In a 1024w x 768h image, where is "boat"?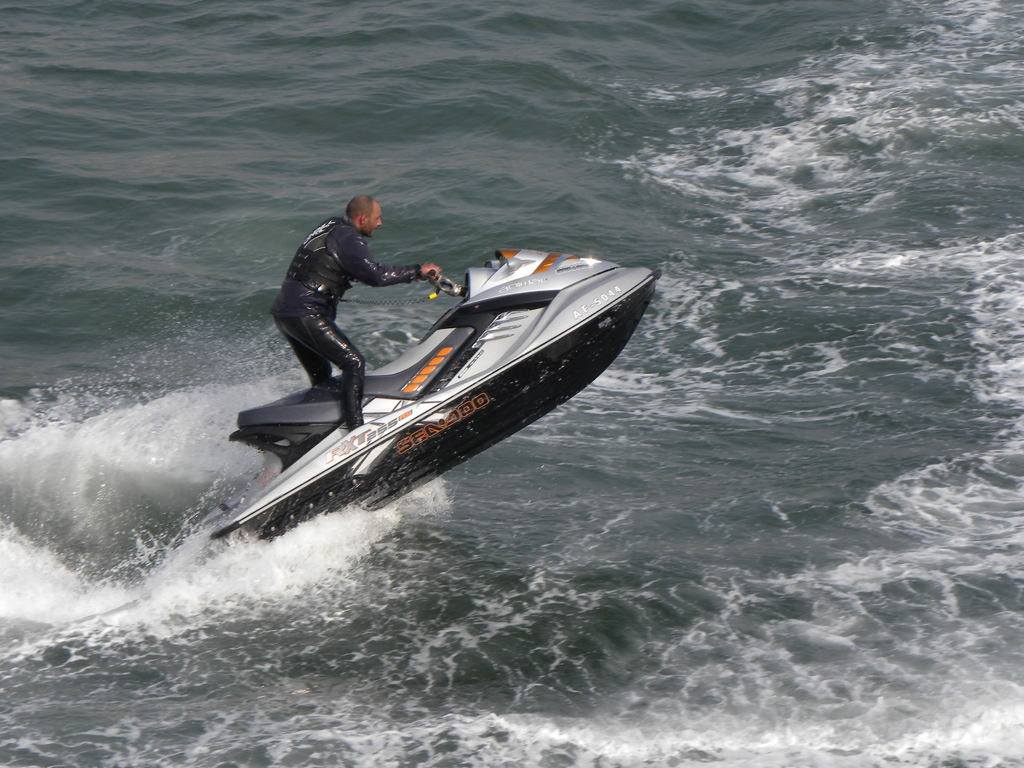
<bbox>226, 241, 657, 480</bbox>.
